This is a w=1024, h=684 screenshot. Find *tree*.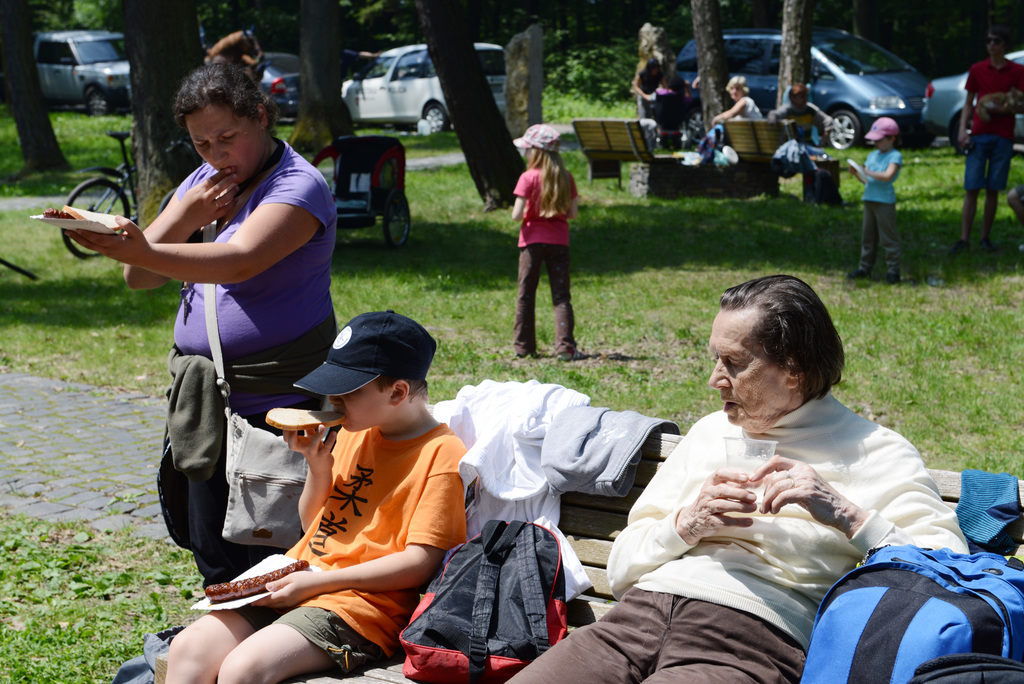
Bounding box: {"left": 687, "top": 0, "right": 741, "bottom": 143}.
